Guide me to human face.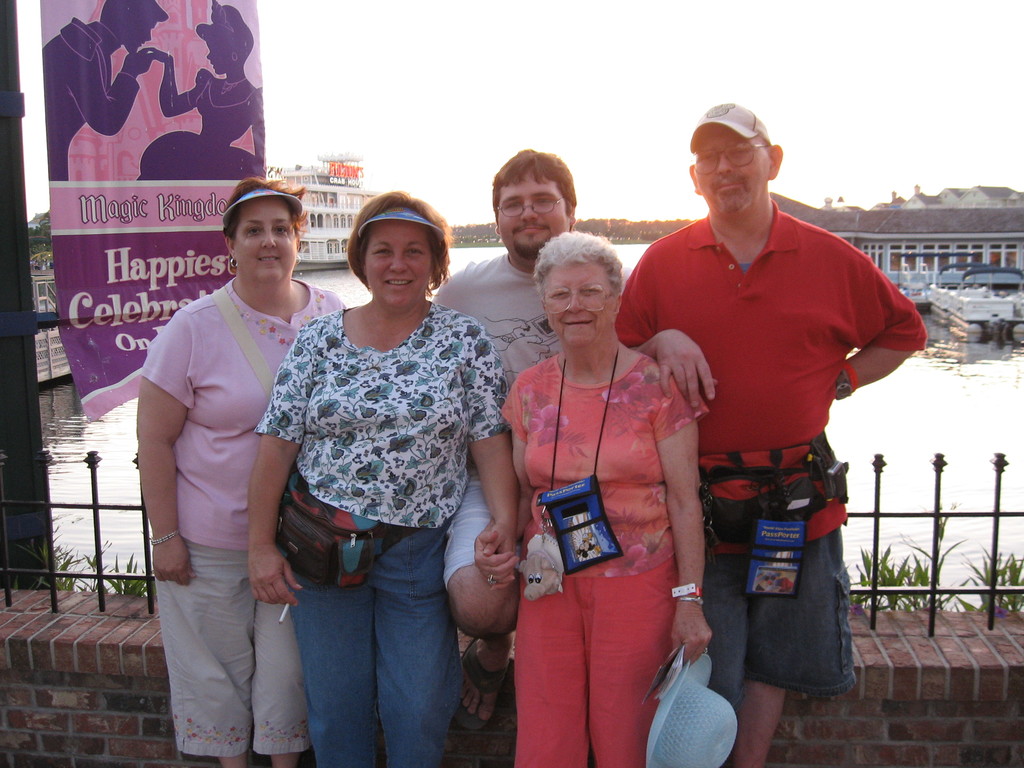
Guidance: {"x1": 239, "y1": 202, "x2": 294, "y2": 276}.
